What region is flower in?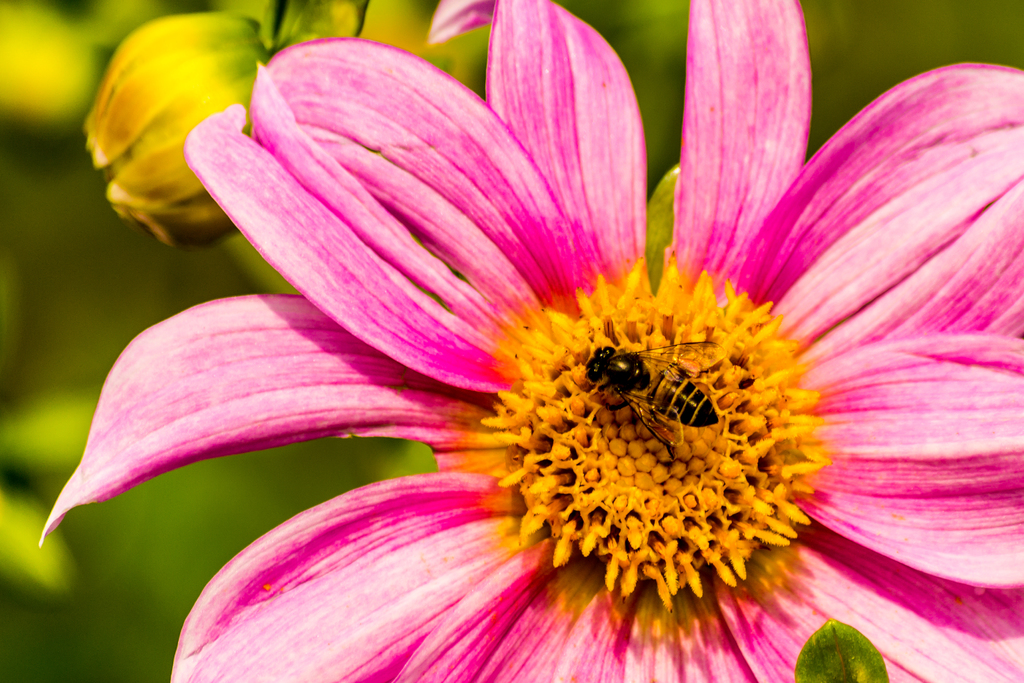
0,0,1023,682.
